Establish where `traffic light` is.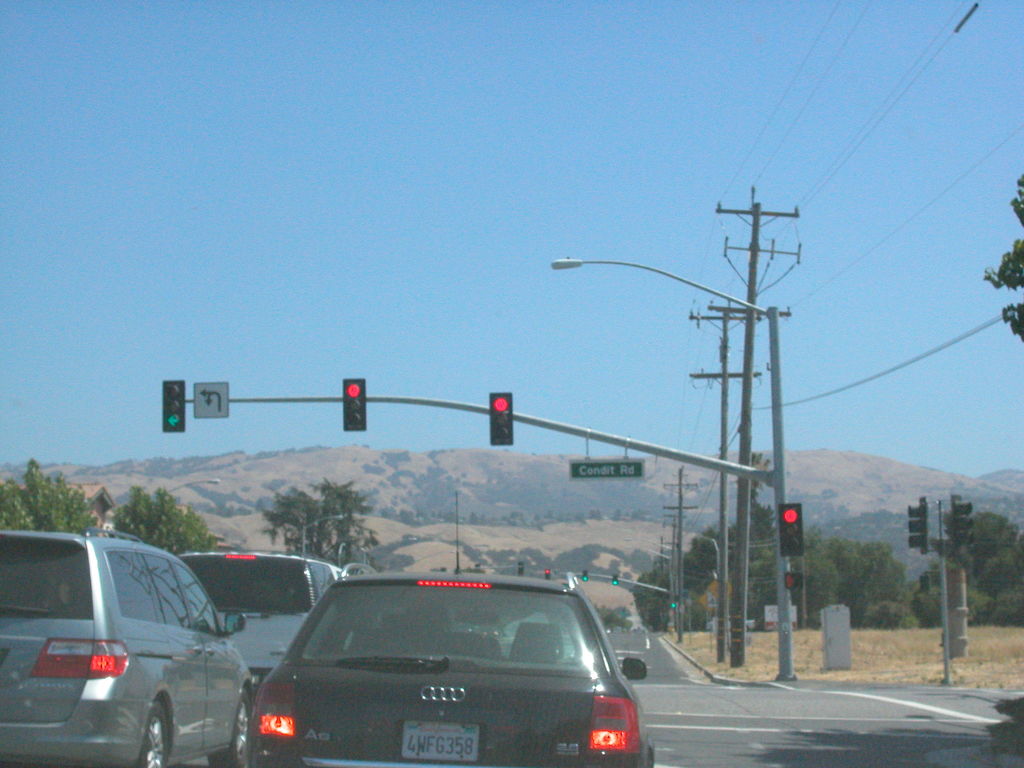
Established at rect(907, 496, 939, 556).
